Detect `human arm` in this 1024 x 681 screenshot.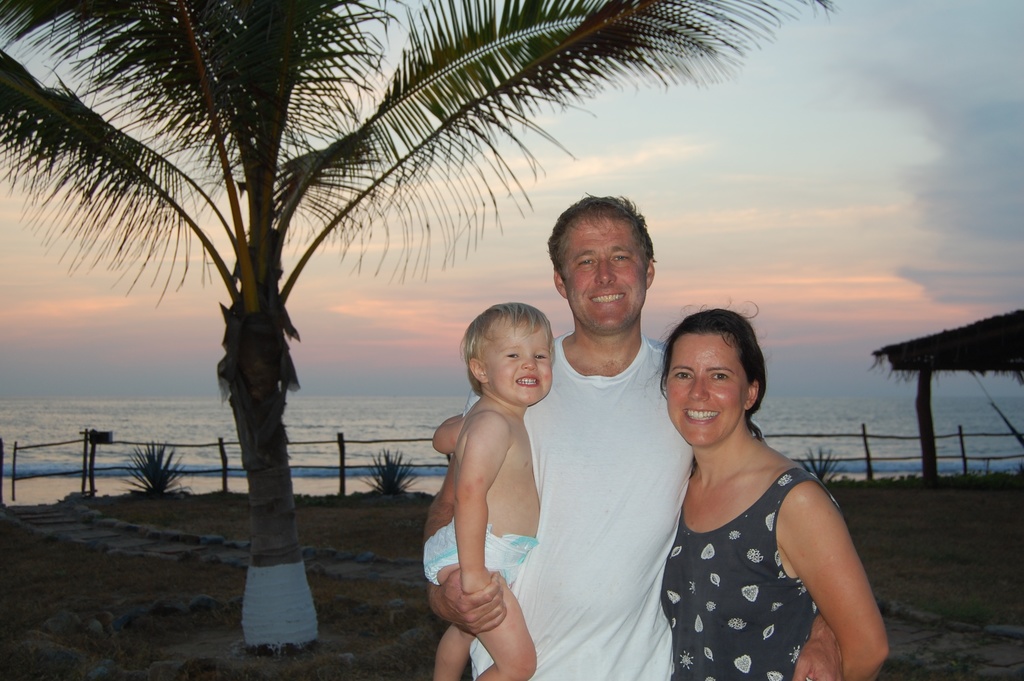
Detection: region(451, 413, 513, 595).
